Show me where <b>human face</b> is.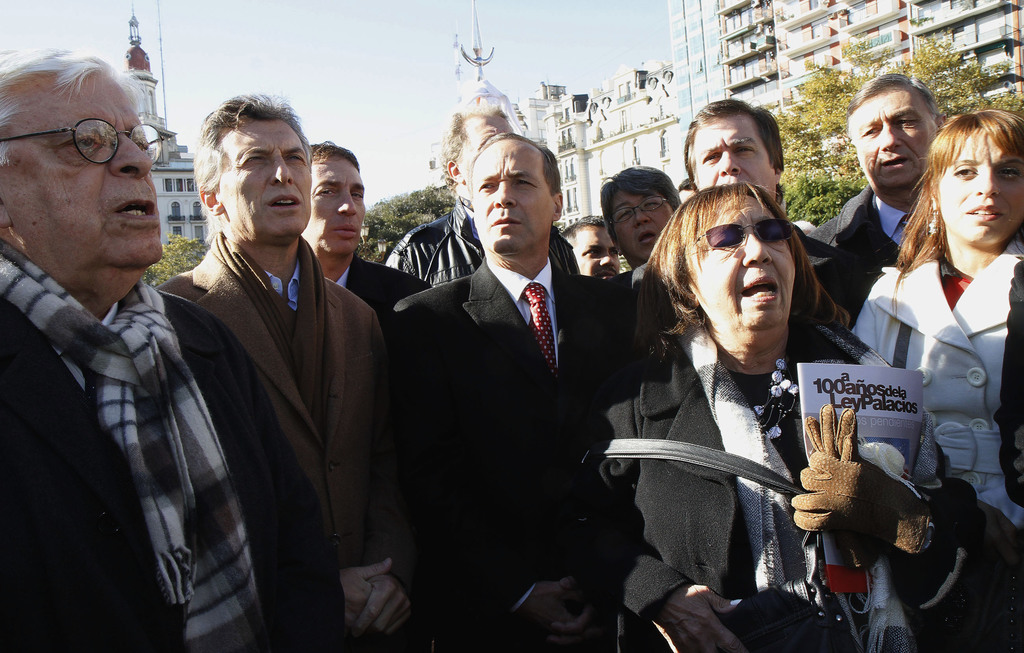
<b>human face</b> is at 856 89 934 190.
